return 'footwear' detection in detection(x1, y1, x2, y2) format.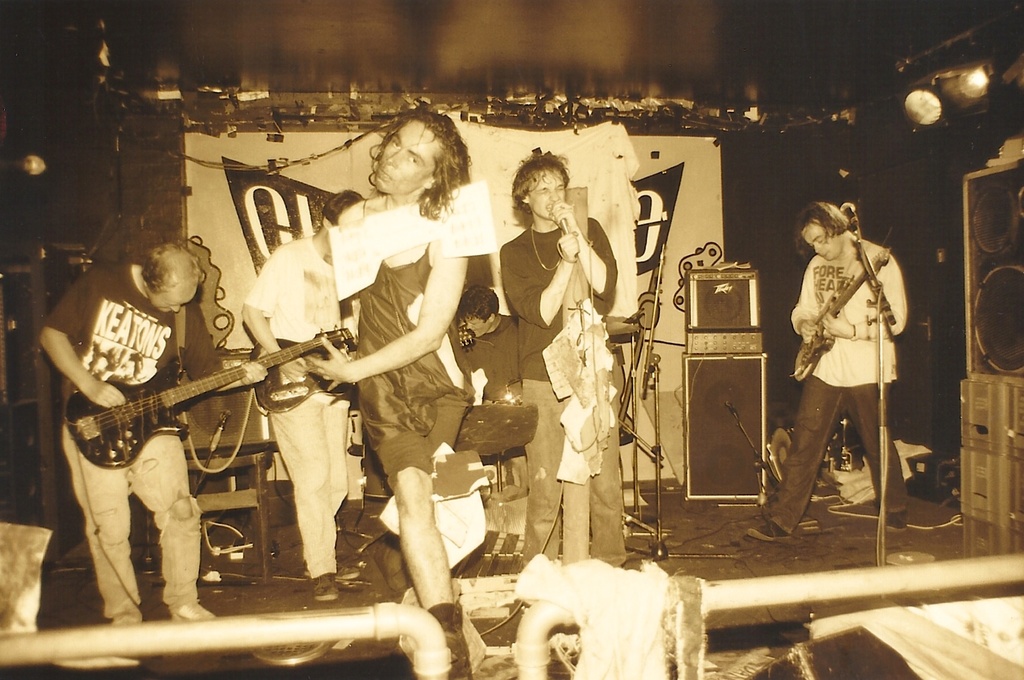
detection(168, 601, 220, 622).
